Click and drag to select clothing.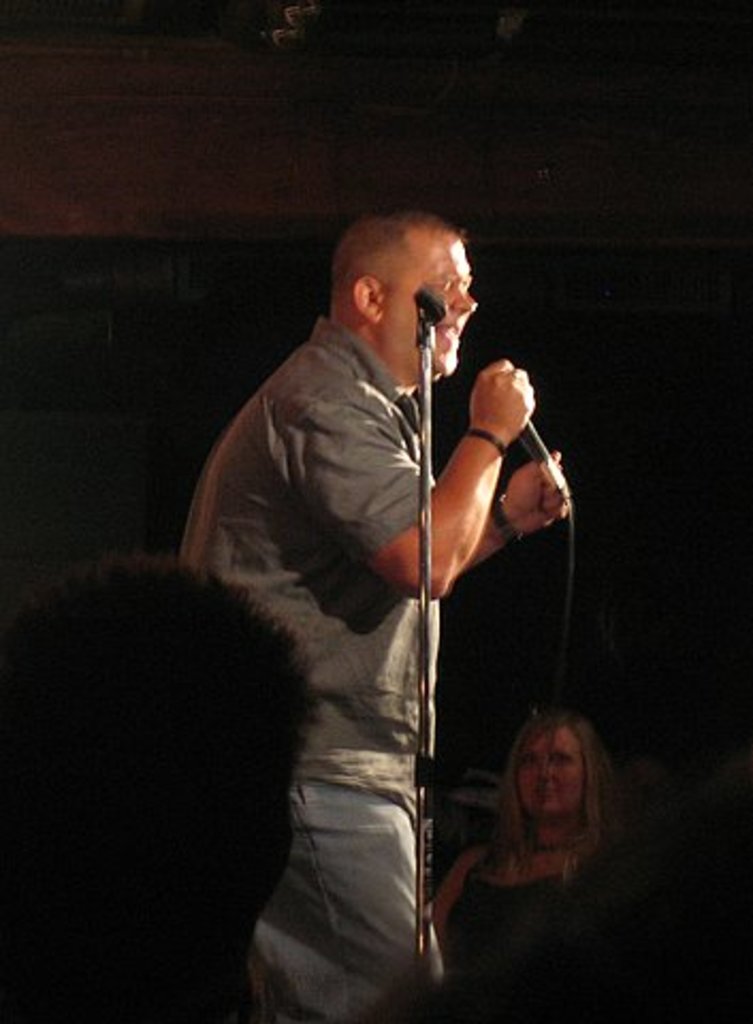
Selection: <region>444, 843, 576, 981</region>.
